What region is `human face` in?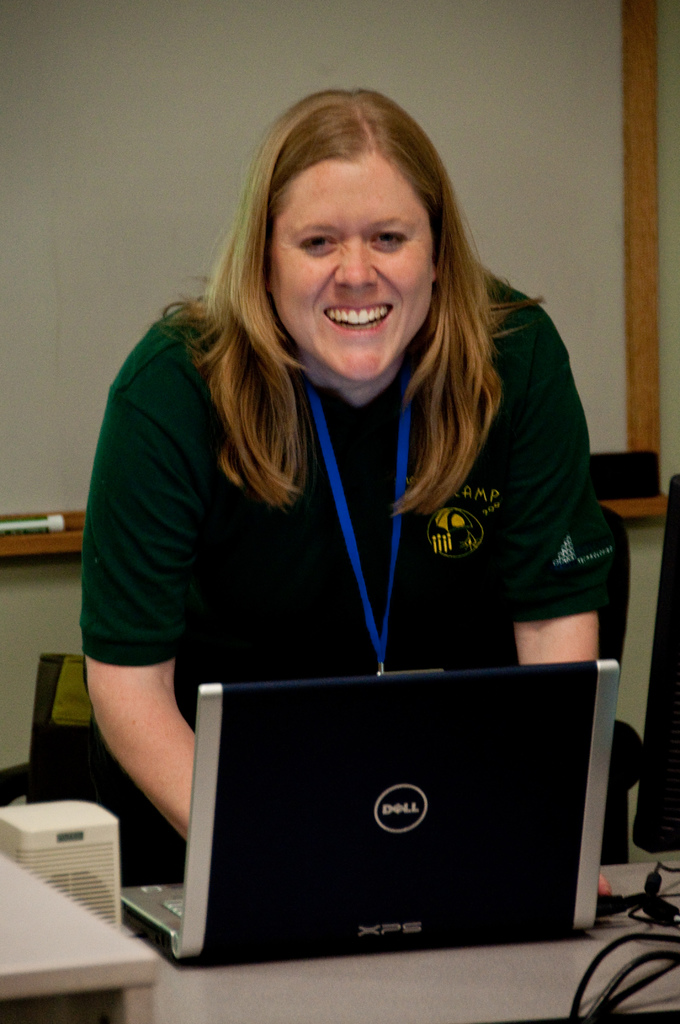
(x1=263, y1=154, x2=435, y2=387).
